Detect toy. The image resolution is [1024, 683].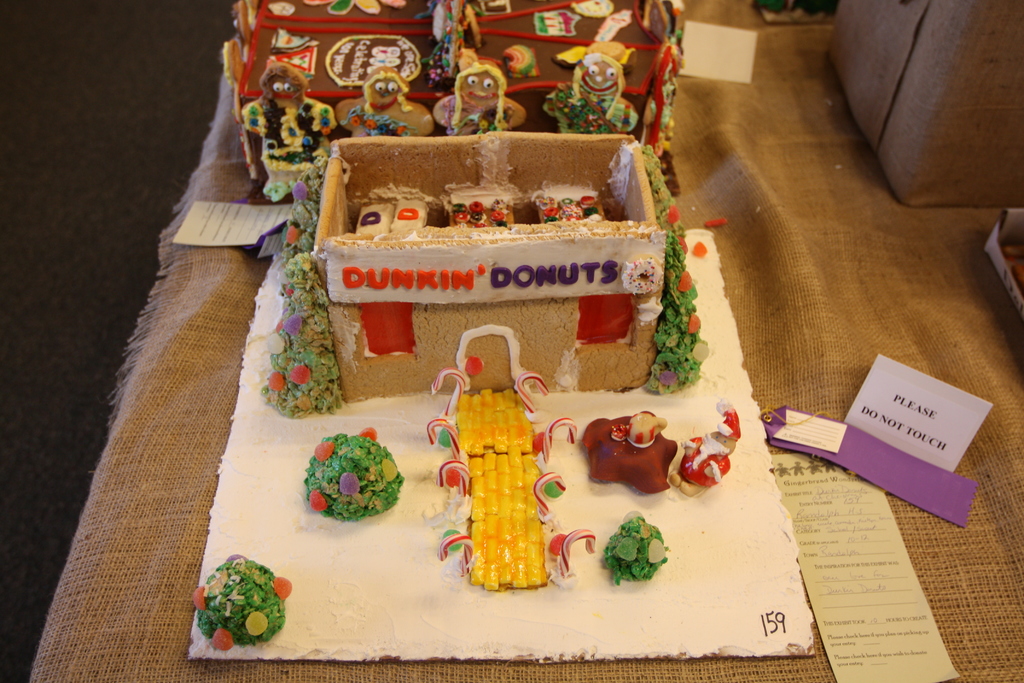
bbox=(603, 511, 666, 589).
